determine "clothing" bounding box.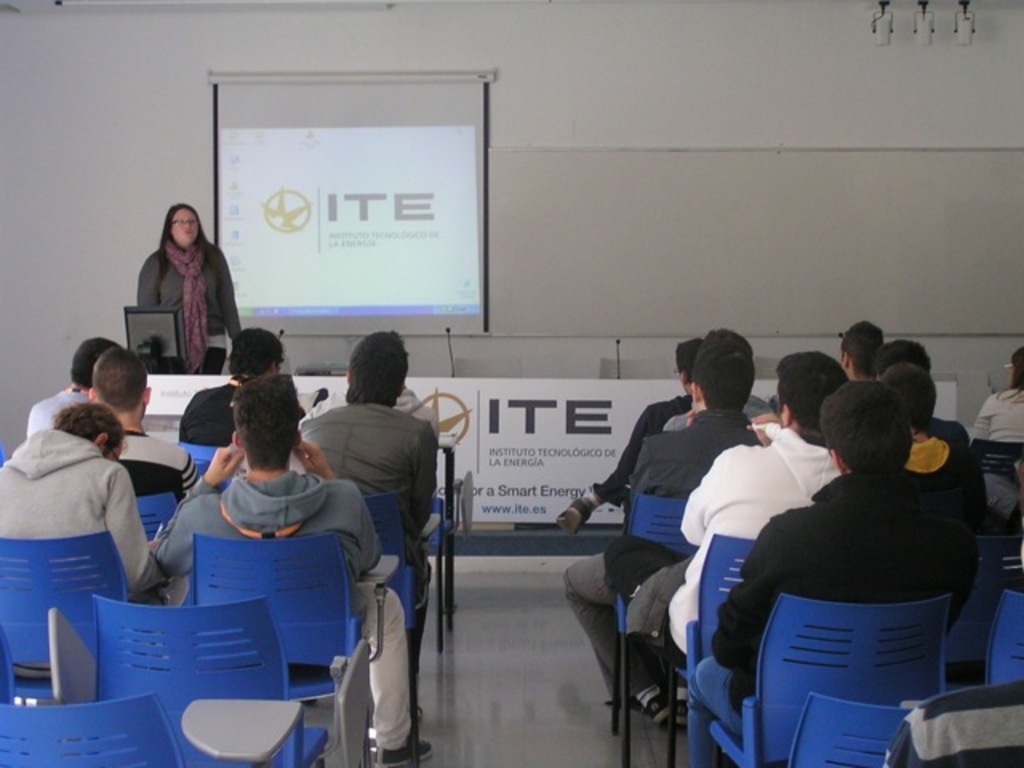
Determined: (left=563, top=411, right=762, bottom=701).
